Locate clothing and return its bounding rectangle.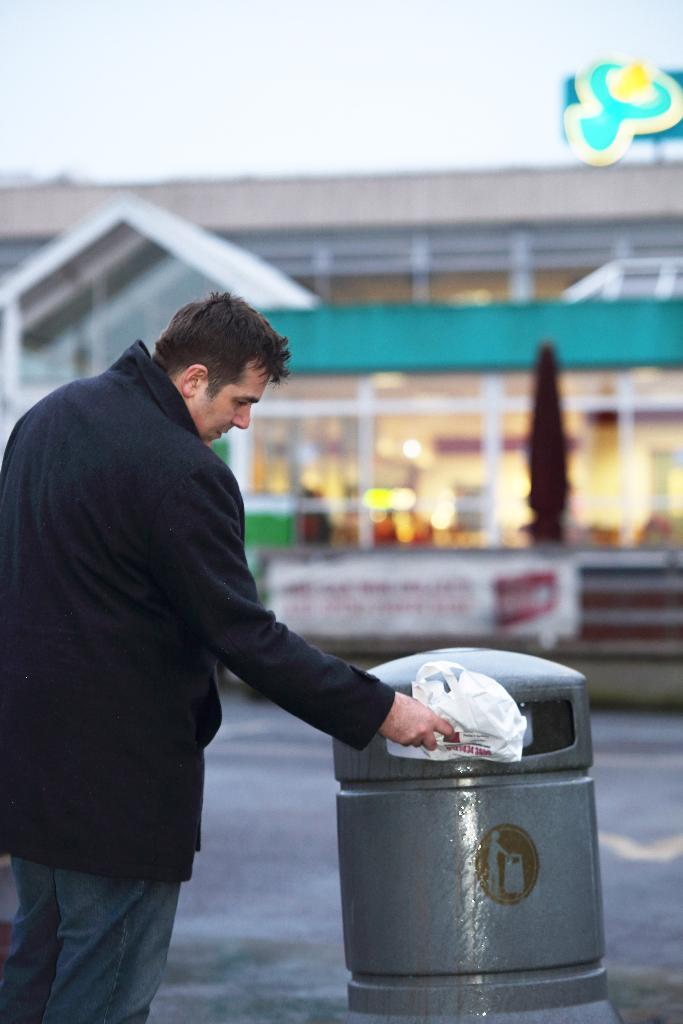
<bbox>15, 325, 386, 972</bbox>.
